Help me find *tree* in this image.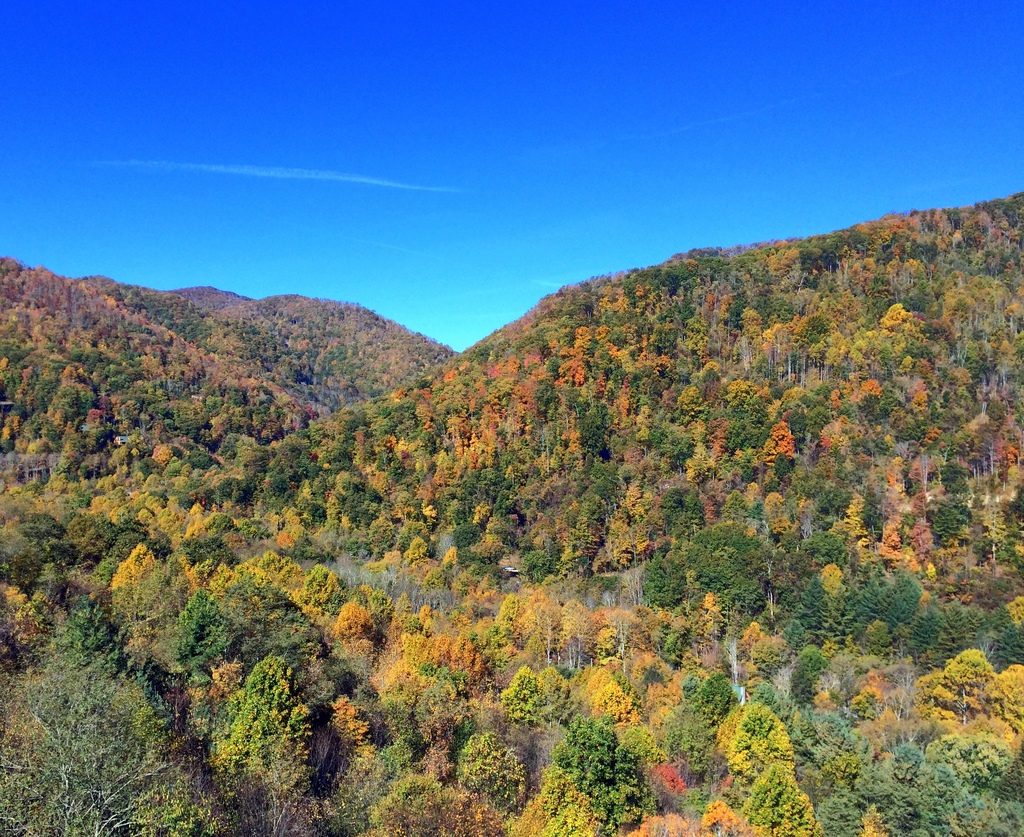
Found it: <bbox>927, 641, 1009, 747</bbox>.
